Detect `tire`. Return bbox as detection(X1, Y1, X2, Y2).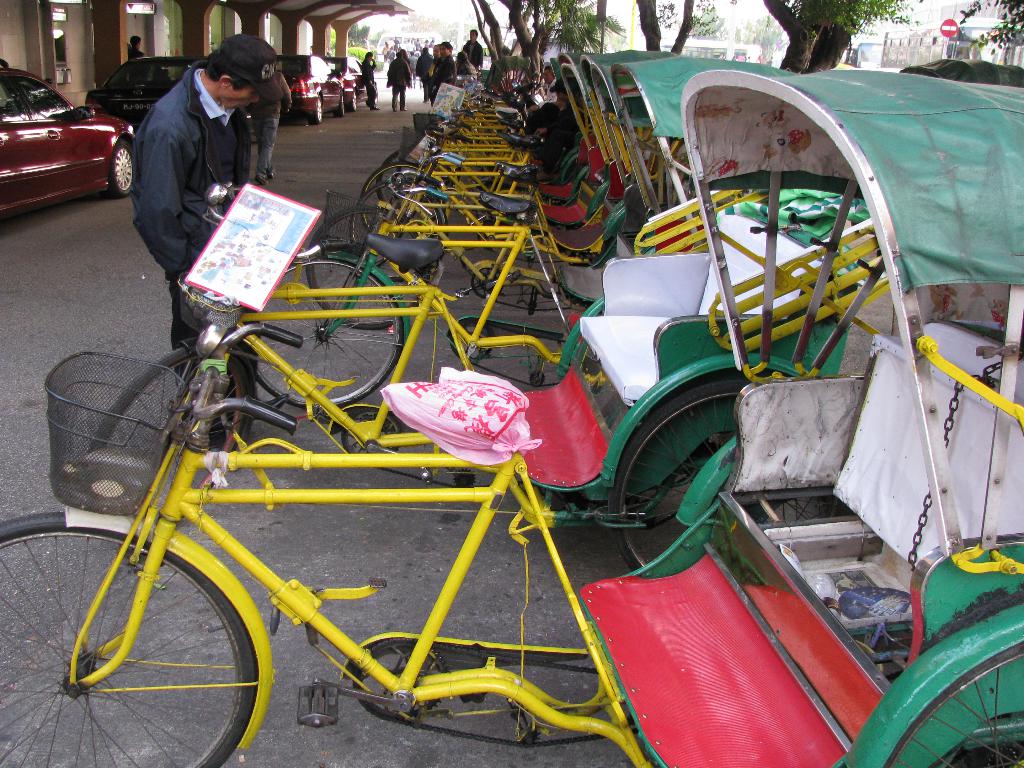
detection(873, 645, 1023, 767).
